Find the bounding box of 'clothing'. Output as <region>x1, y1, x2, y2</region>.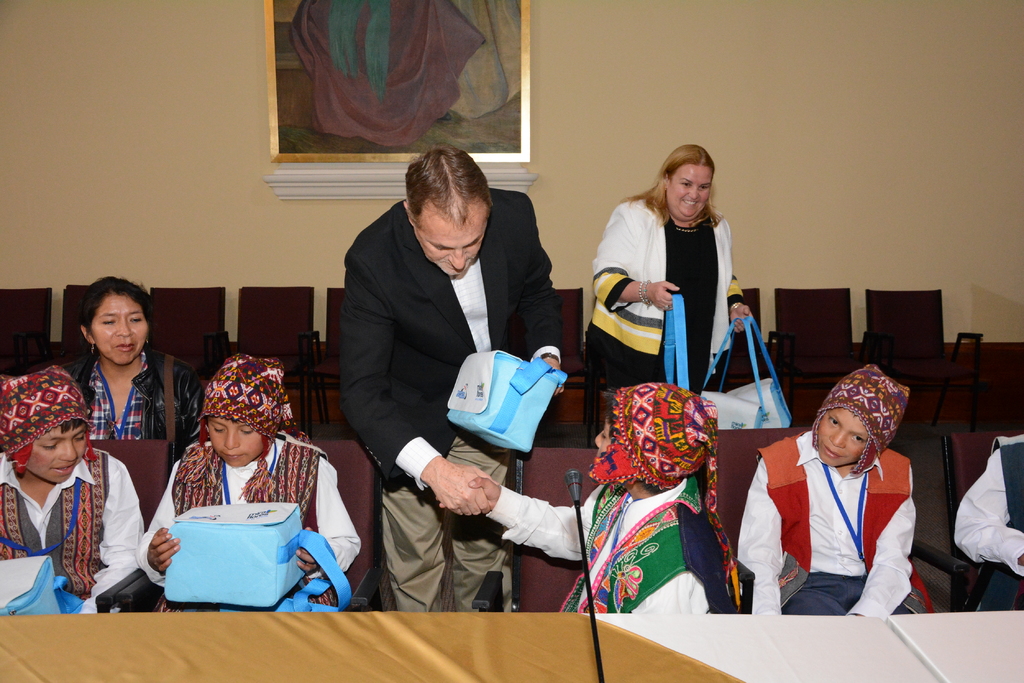
<region>328, 195, 556, 611</region>.
